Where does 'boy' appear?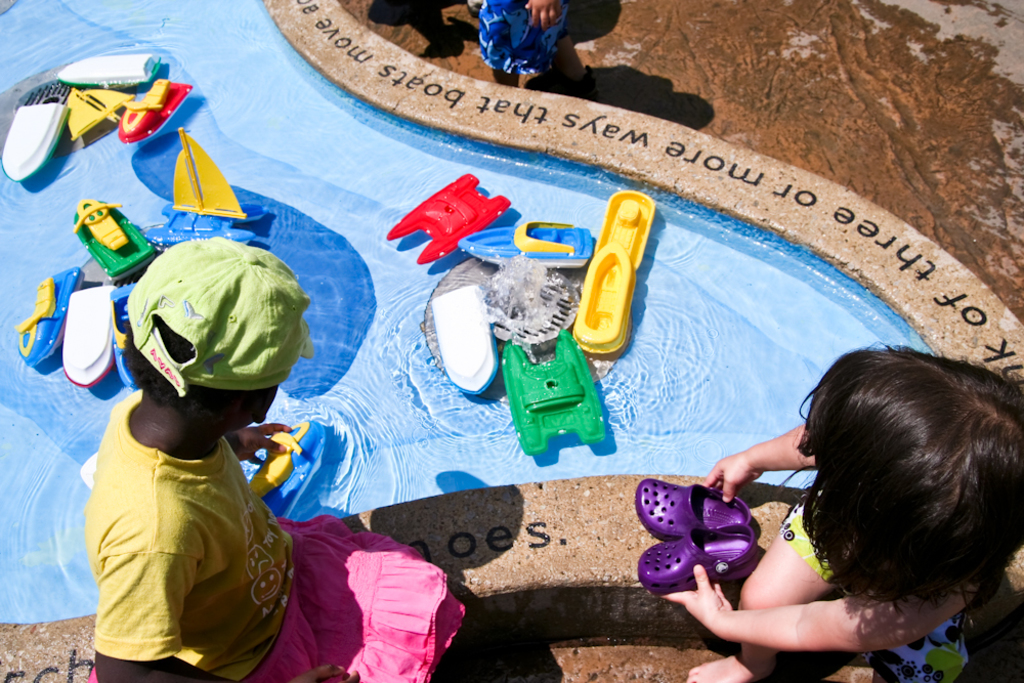
Appears at bbox(37, 249, 368, 657).
